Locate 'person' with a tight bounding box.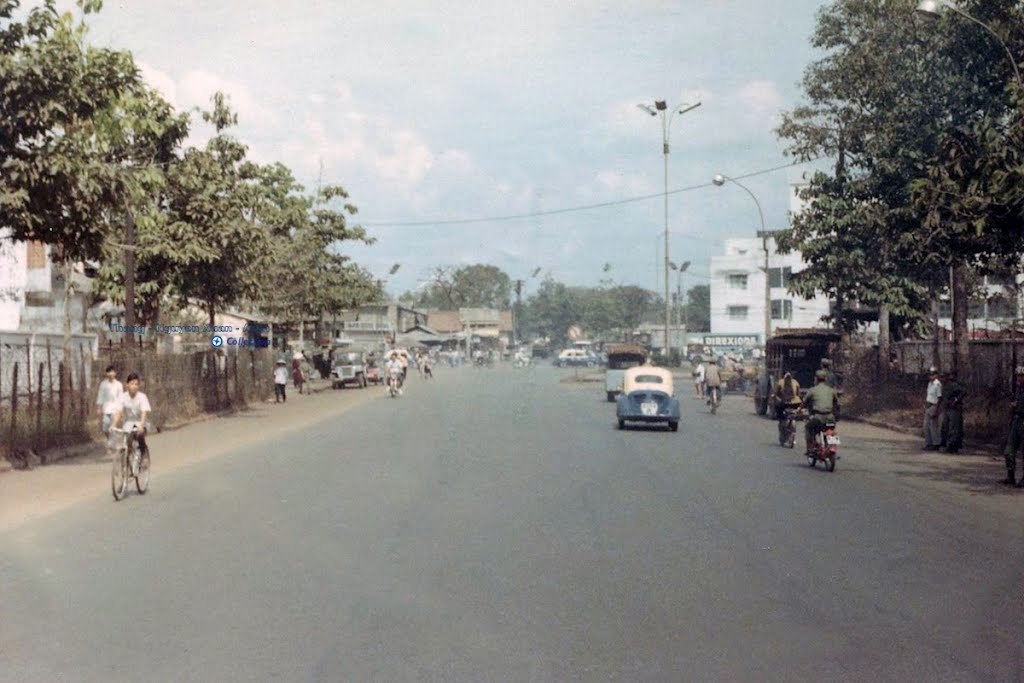
crop(271, 364, 287, 406).
